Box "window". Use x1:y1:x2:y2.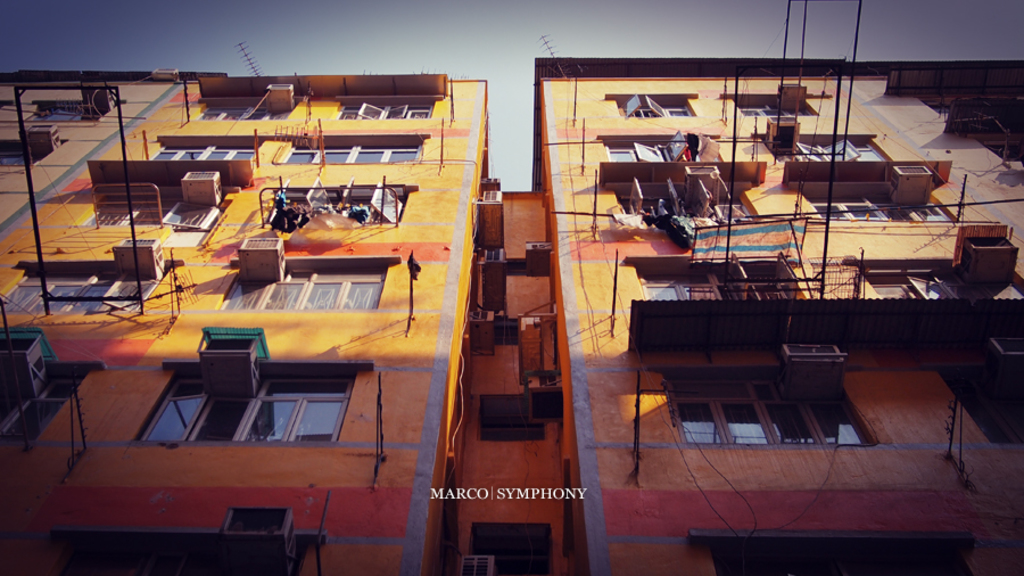
148:141:262:168.
